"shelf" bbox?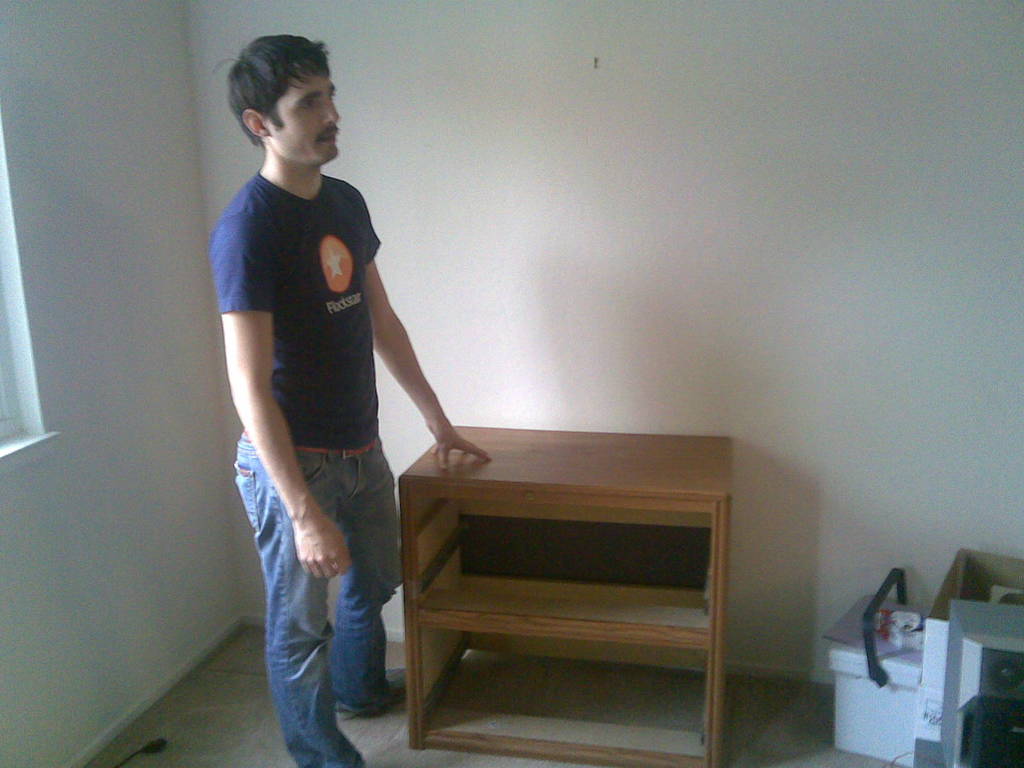
x1=420 y1=625 x2=718 y2=767
